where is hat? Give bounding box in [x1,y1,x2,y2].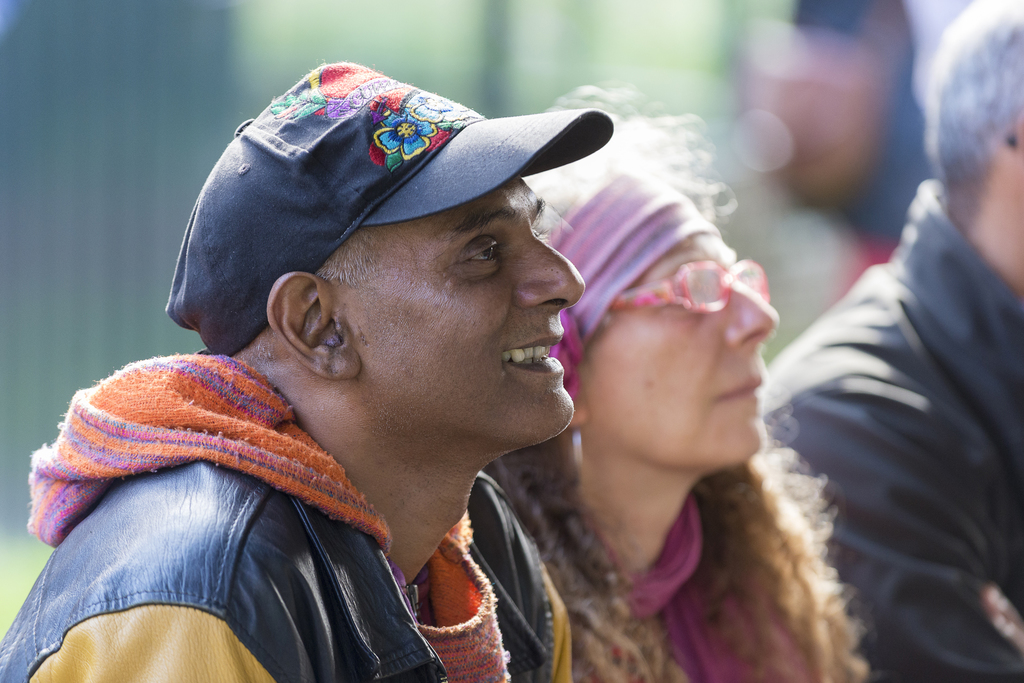
[167,60,613,357].
